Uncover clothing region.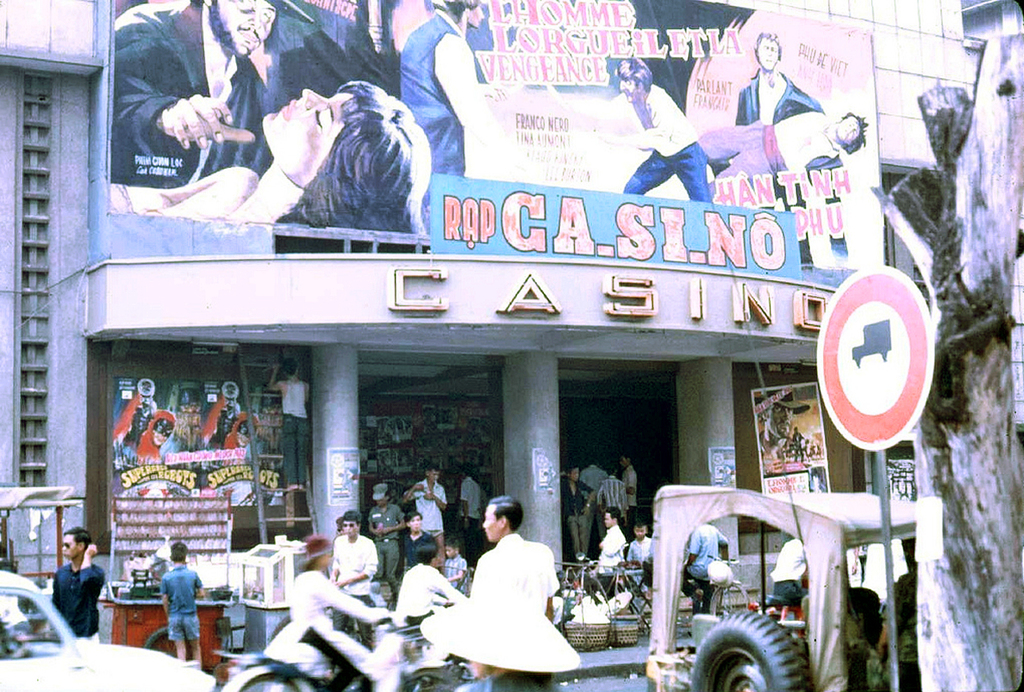
Uncovered: 583:467:607:502.
